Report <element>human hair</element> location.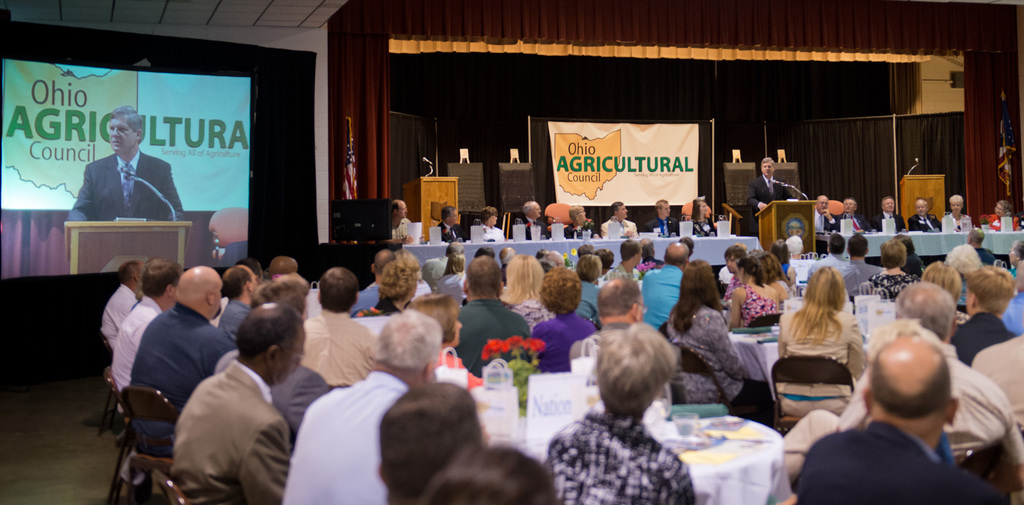
Report: box(372, 306, 442, 376).
